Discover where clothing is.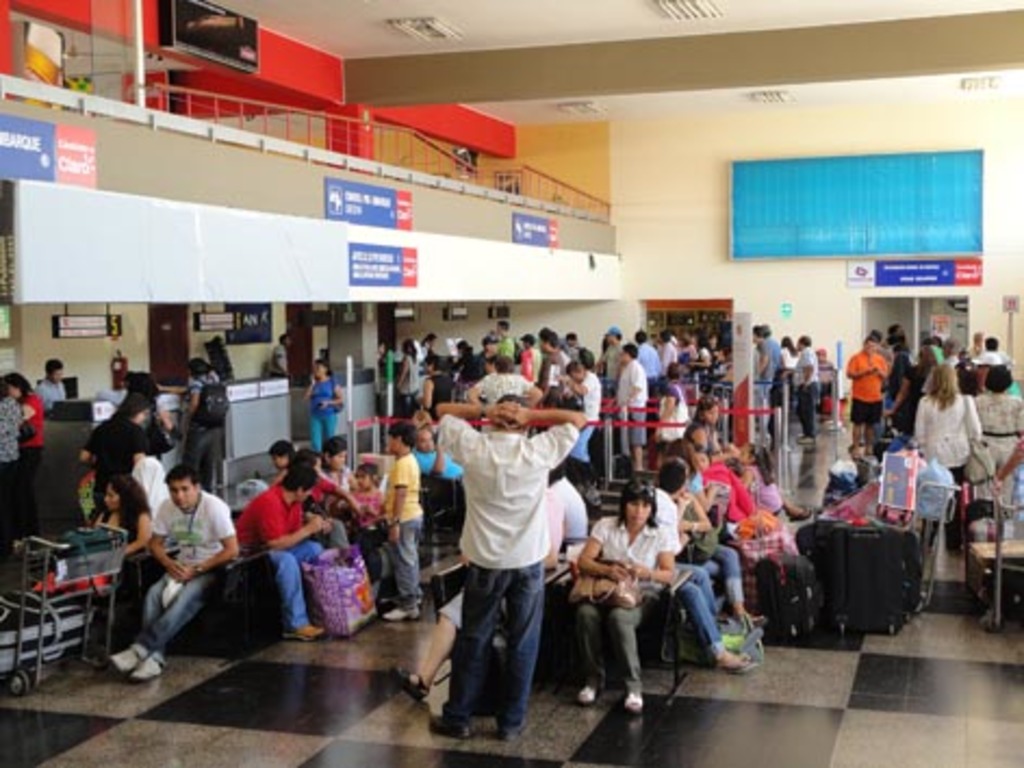
Discovered at region(304, 464, 330, 512).
